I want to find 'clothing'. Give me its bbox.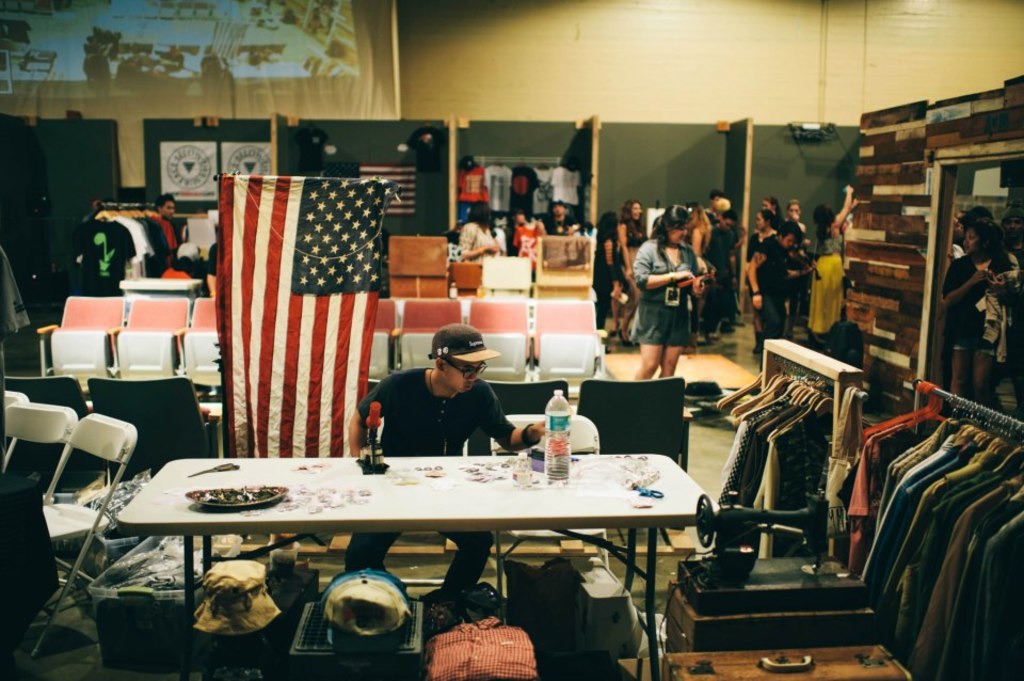
{"x1": 595, "y1": 223, "x2": 622, "y2": 332}.
